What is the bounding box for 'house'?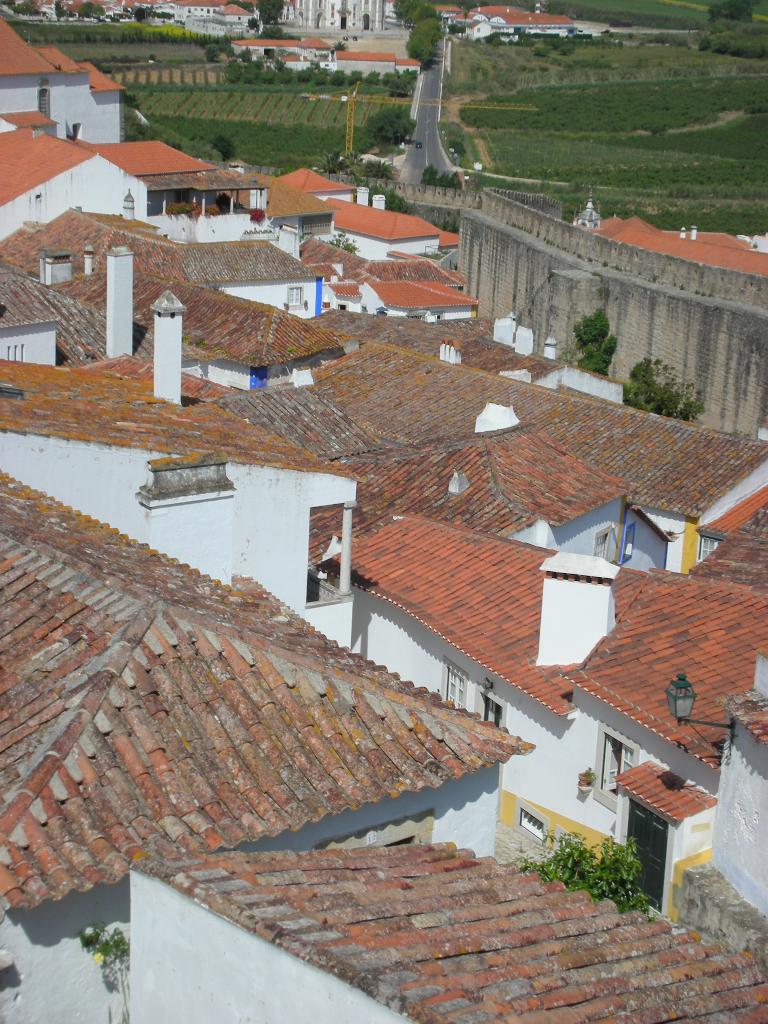
[x1=205, y1=368, x2=390, y2=461].
